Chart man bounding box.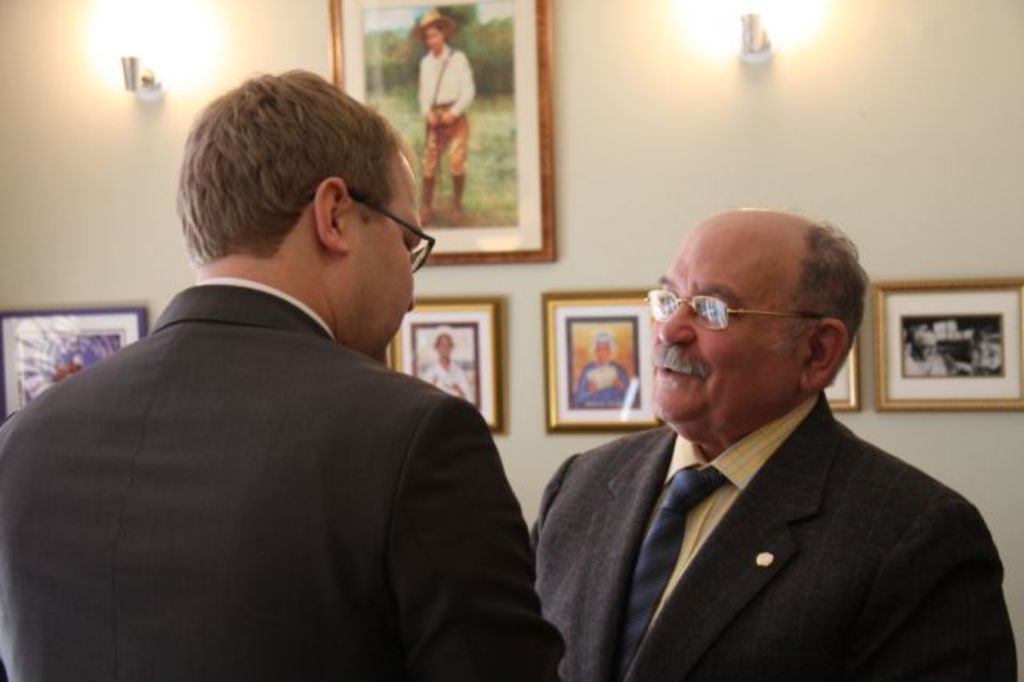
Charted: box(434, 319, 466, 403).
